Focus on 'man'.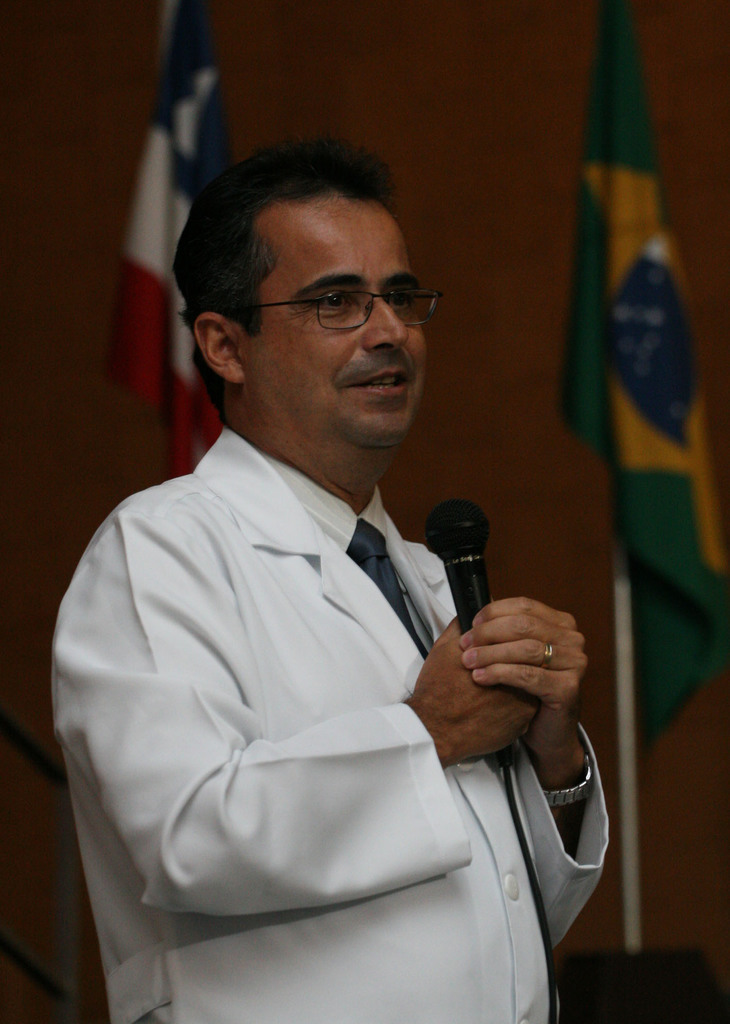
Focused at box=[41, 132, 597, 1003].
